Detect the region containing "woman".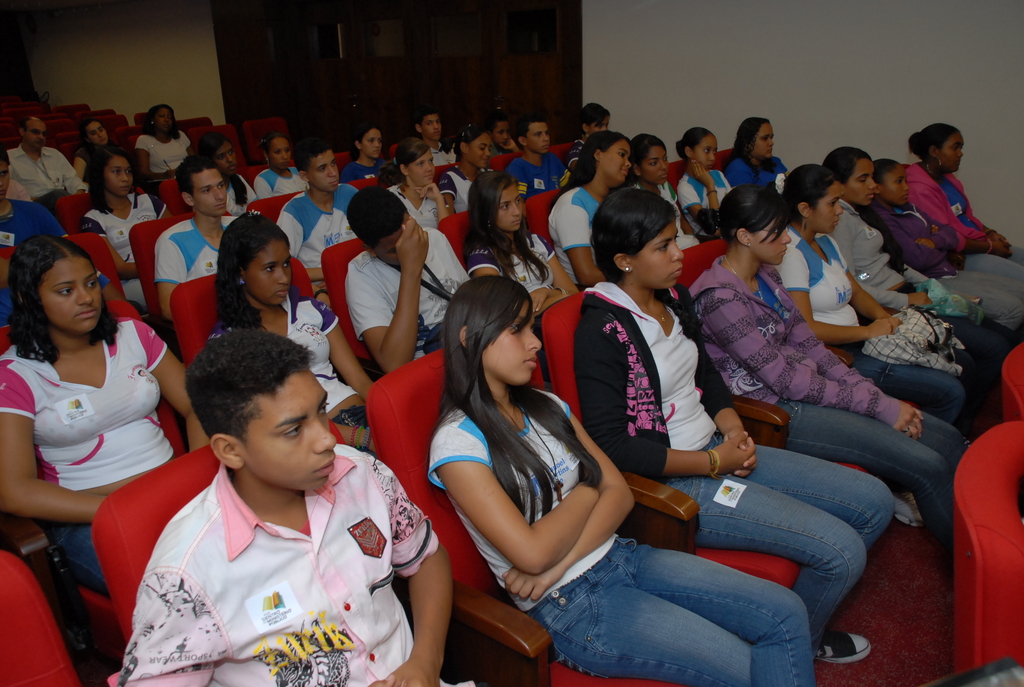
box=[431, 127, 488, 233].
